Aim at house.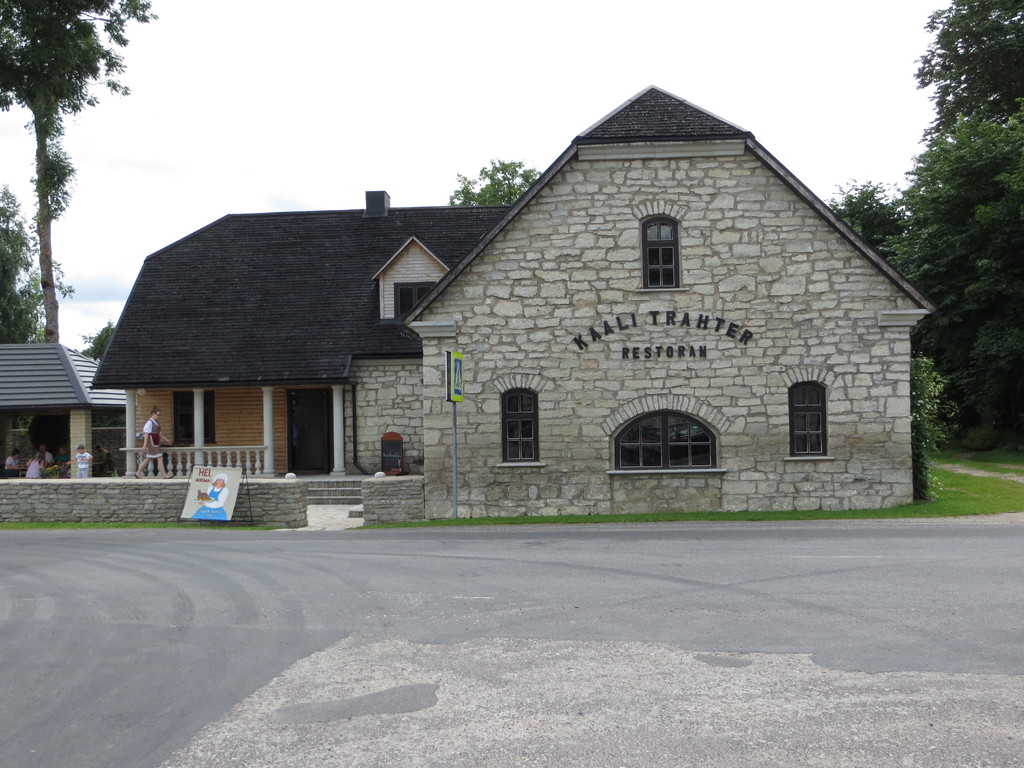
Aimed at (x1=151, y1=82, x2=904, y2=528).
